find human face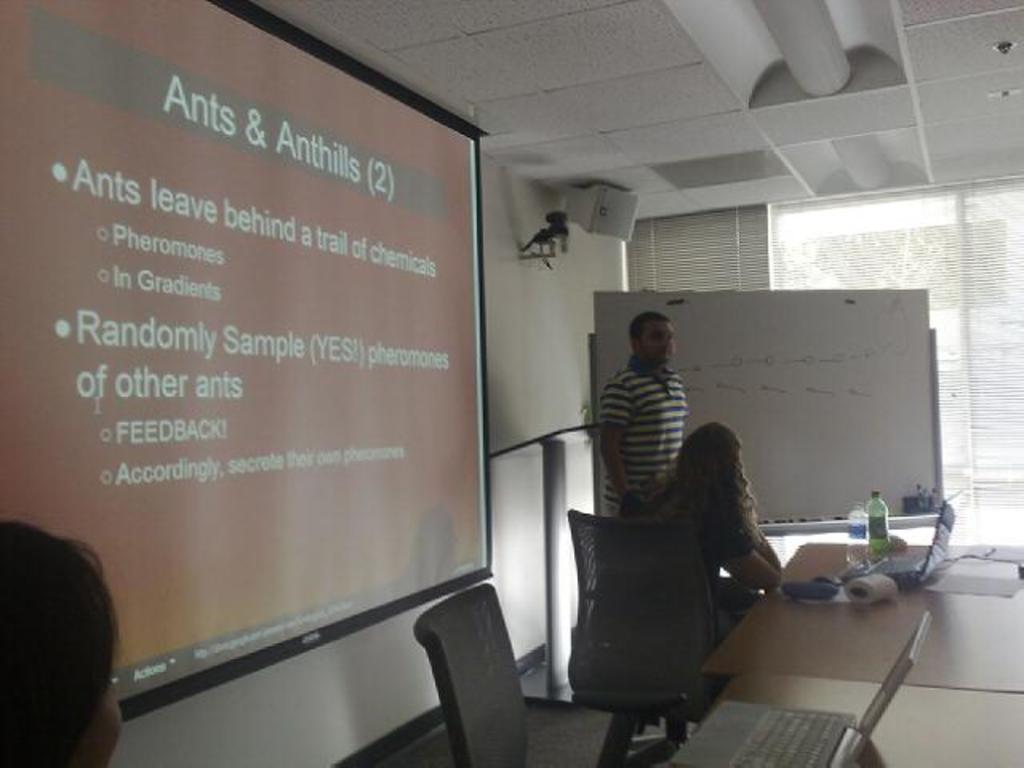
detection(637, 314, 680, 363)
